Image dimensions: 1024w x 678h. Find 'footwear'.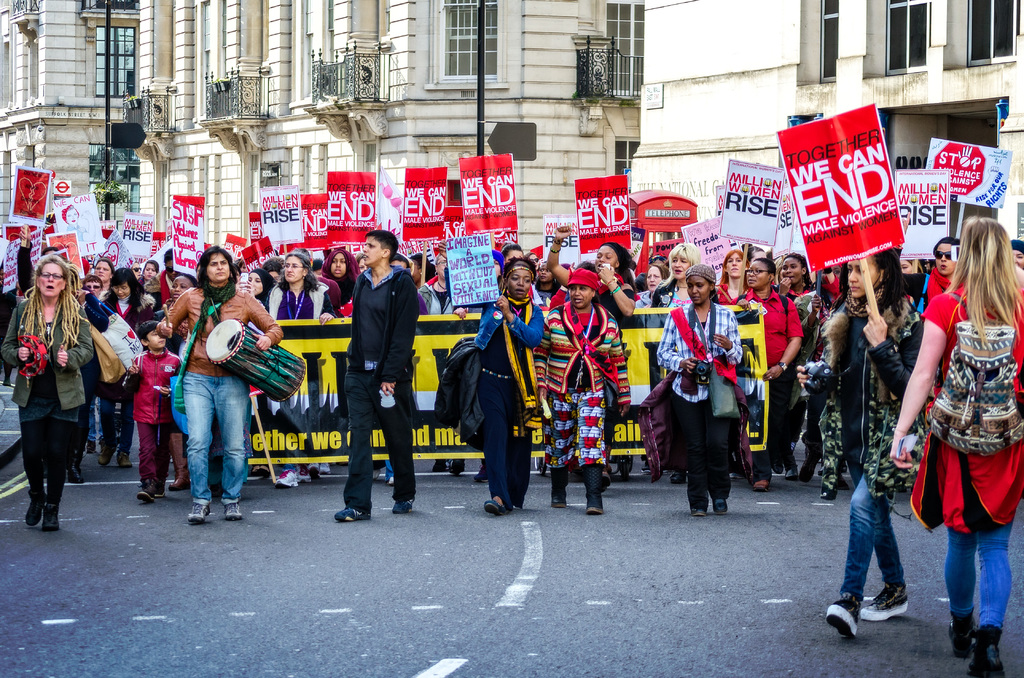
(left=508, top=497, right=528, bottom=510).
